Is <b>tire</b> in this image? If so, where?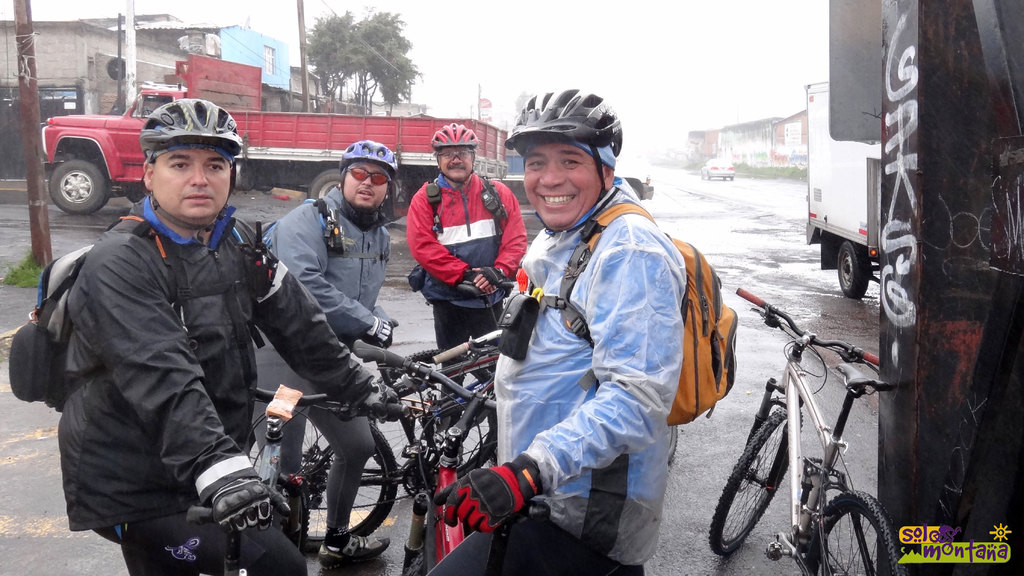
Yes, at detection(49, 157, 106, 213).
